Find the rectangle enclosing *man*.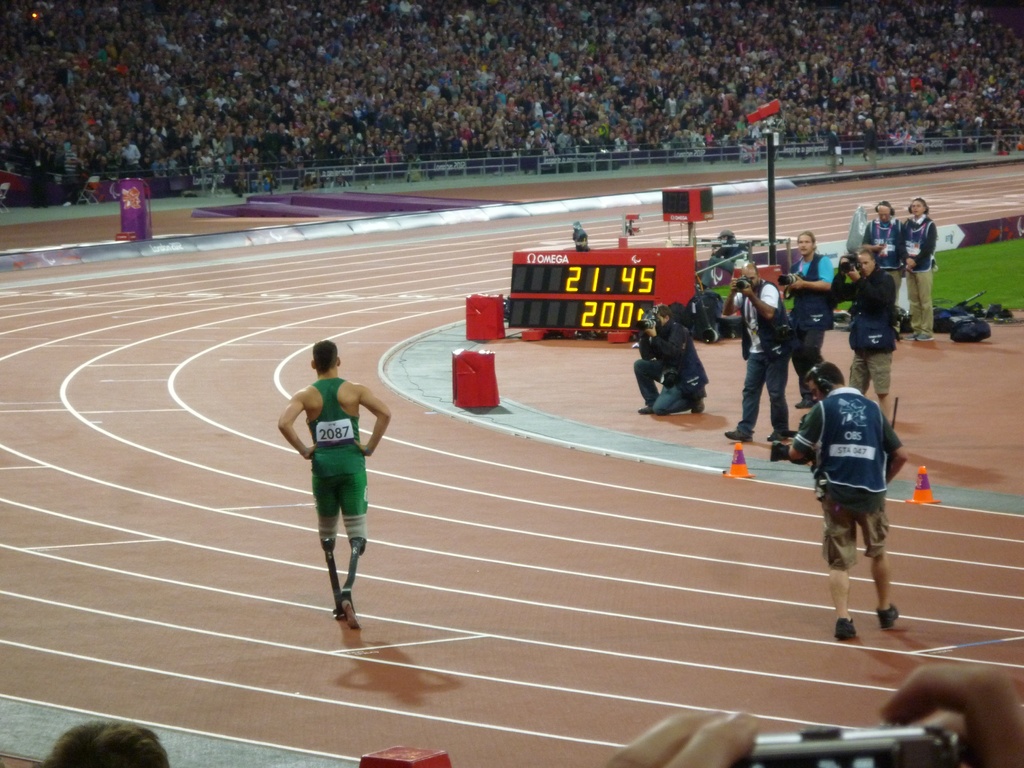
(x1=283, y1=341, x2=390, y2=628).
